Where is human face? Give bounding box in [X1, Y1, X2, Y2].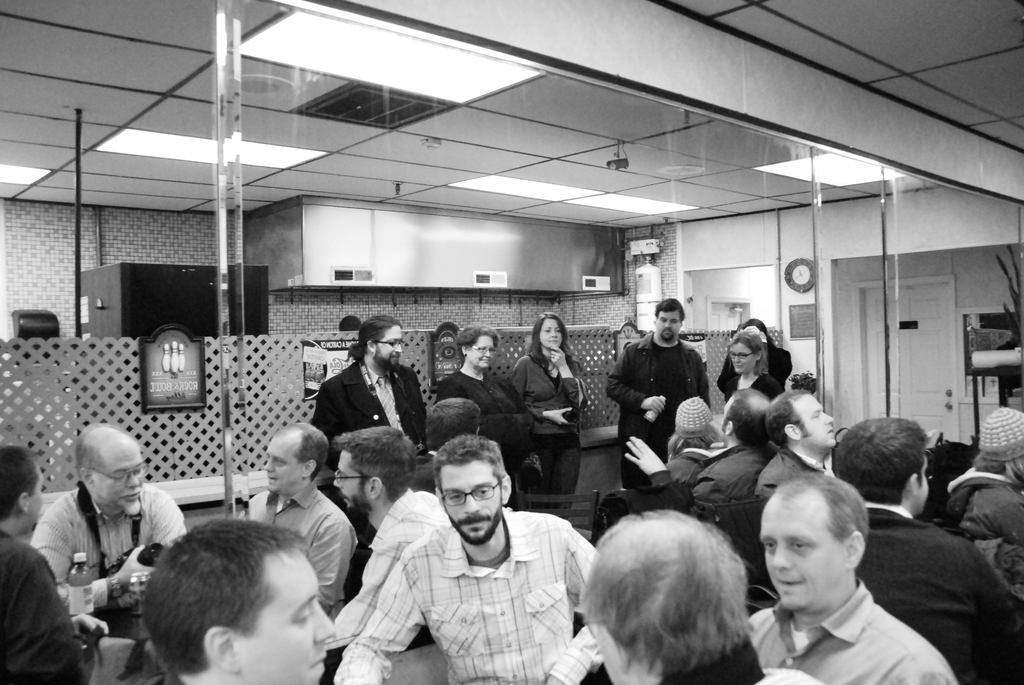
[796, 400, 838, 443].
